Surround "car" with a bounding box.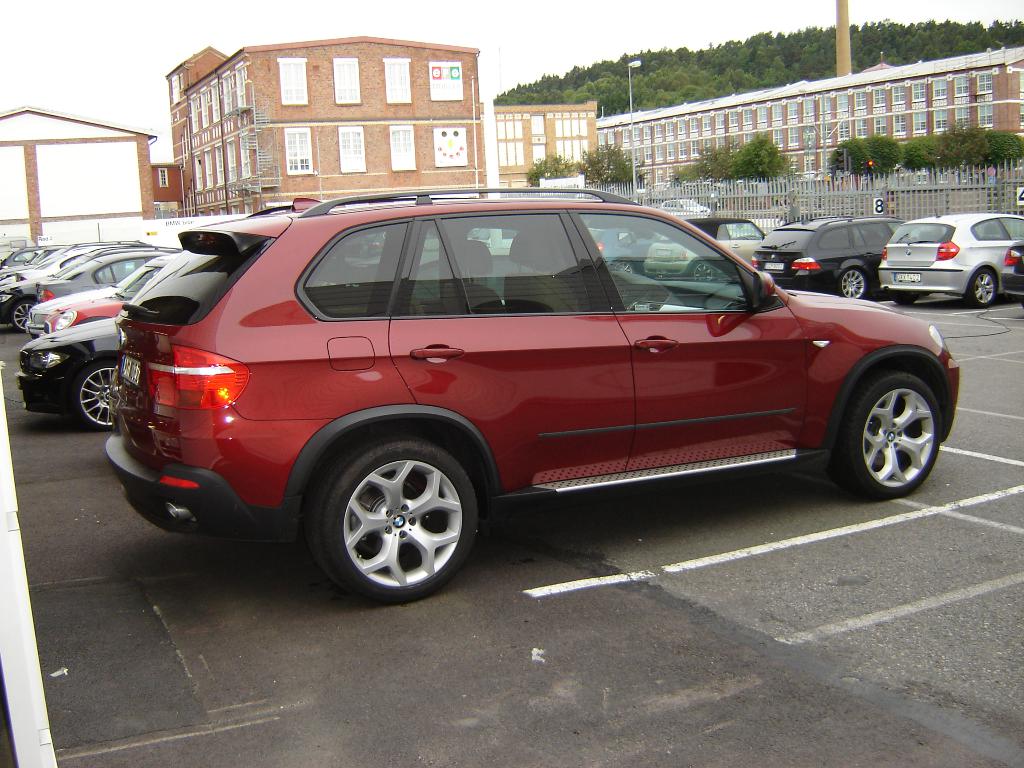
Rect(999, 240, 1023, 294).
